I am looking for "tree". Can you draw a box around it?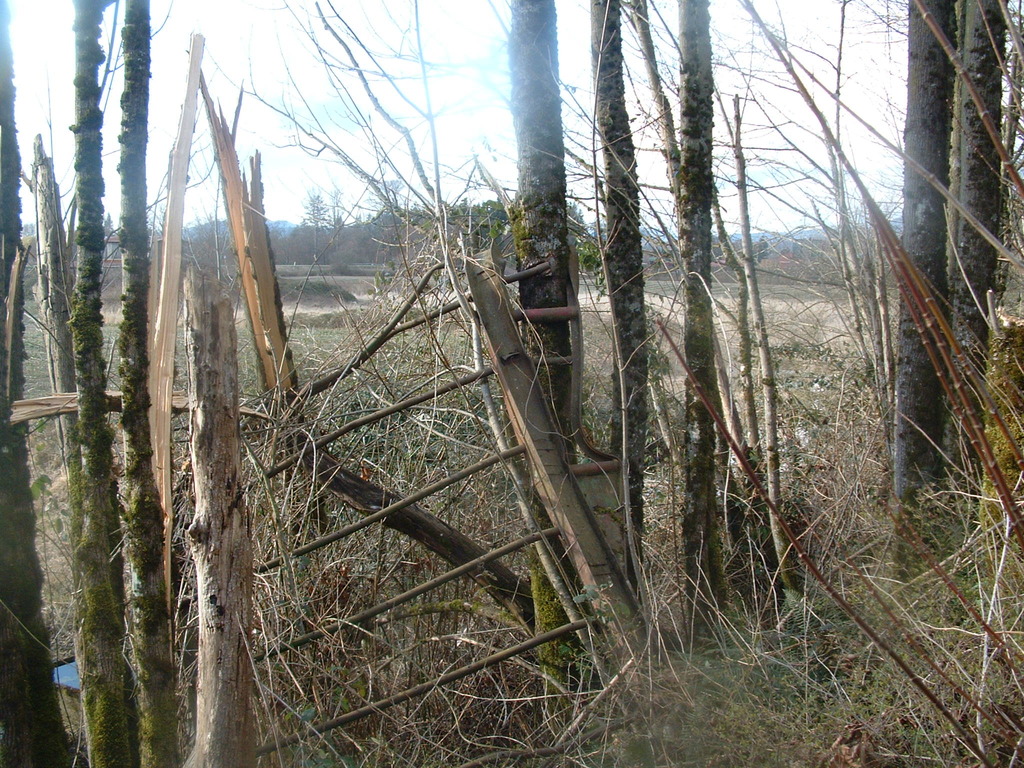
Sure, the bounding box is {"x1": 0, "y1": 0, "x2": 1023, "y2": 767}.
